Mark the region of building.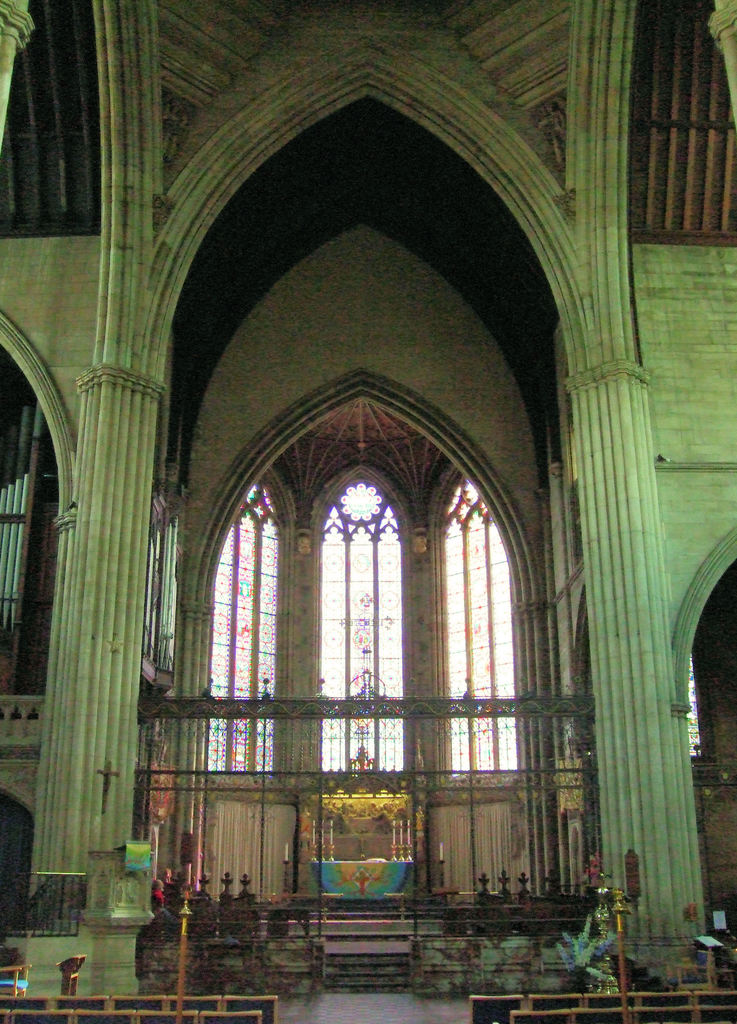
Region: <bbox>0, 0, 736, 1023</bbox>.
